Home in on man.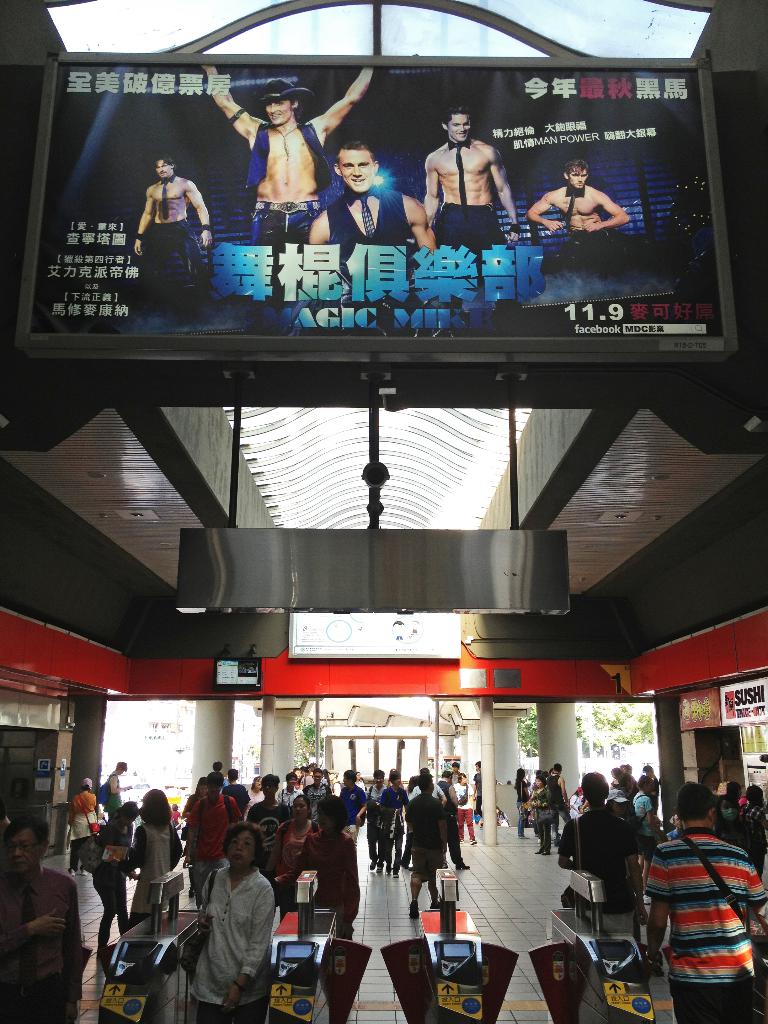
Homed in at Rect(0, 812, 83, 1023).
